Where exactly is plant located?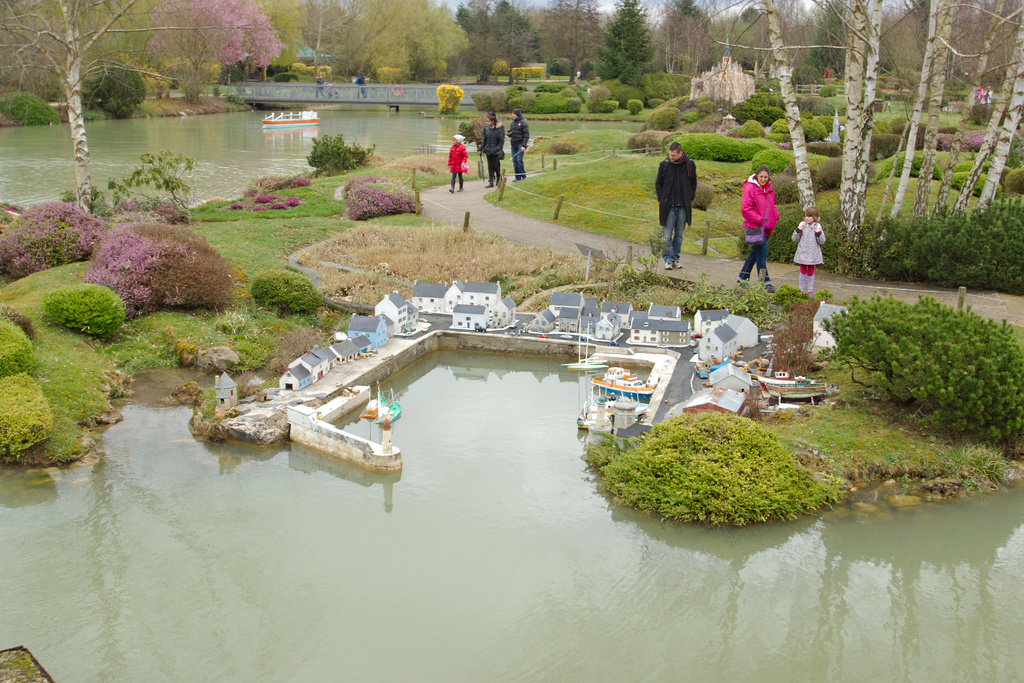
Its bounding box is left=786, top=157, right=840, bottom=203.
